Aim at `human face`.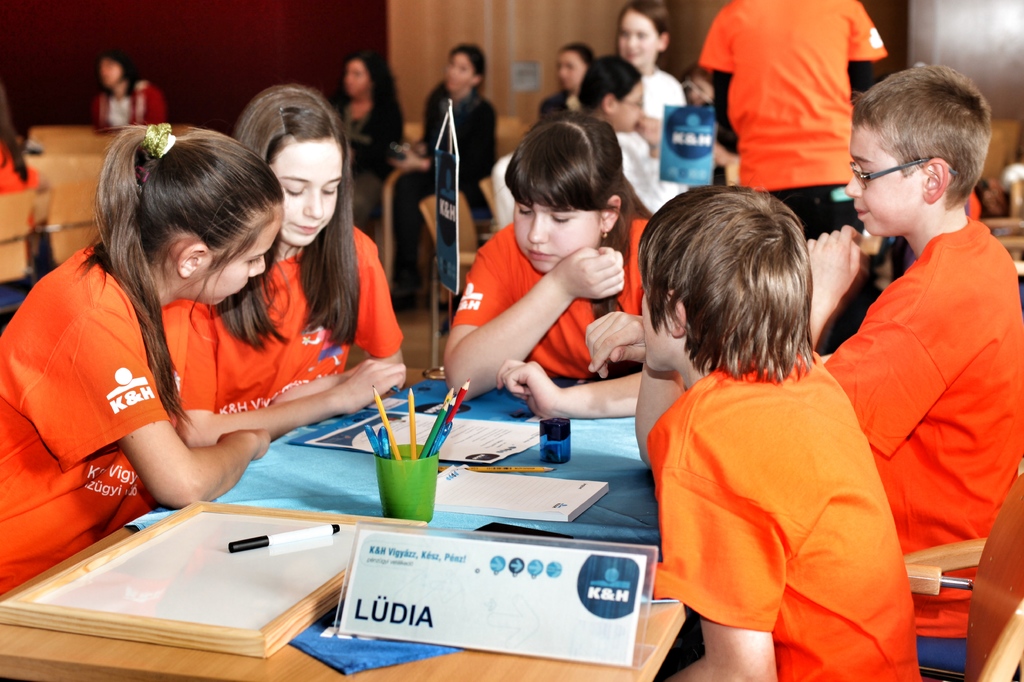
Aimed at <box>268,123,343,251</box>.
